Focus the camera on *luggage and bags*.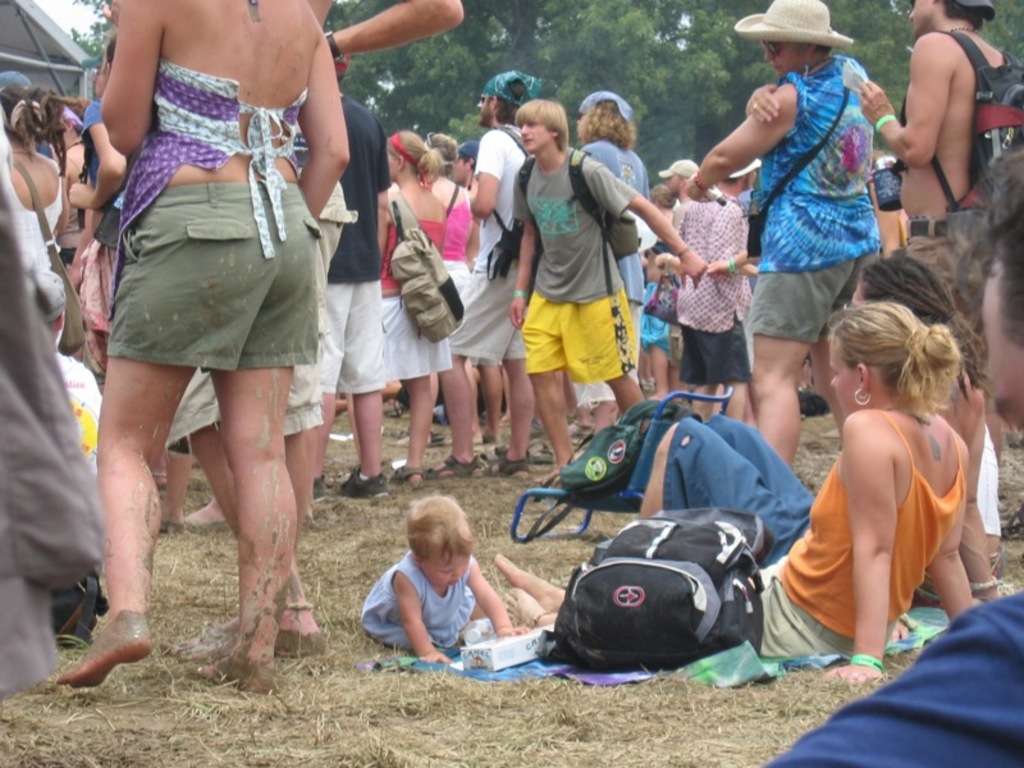
Focus region: 488 119 534 287.
